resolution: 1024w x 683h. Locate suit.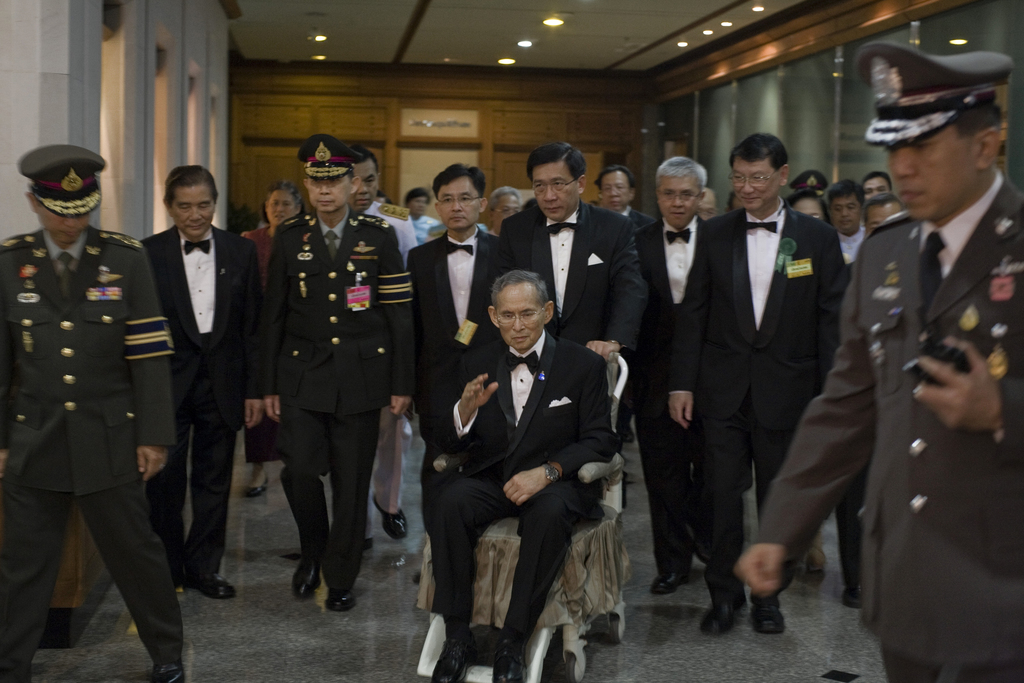
x1=753 y1=169 x2=1023 y2=682.
